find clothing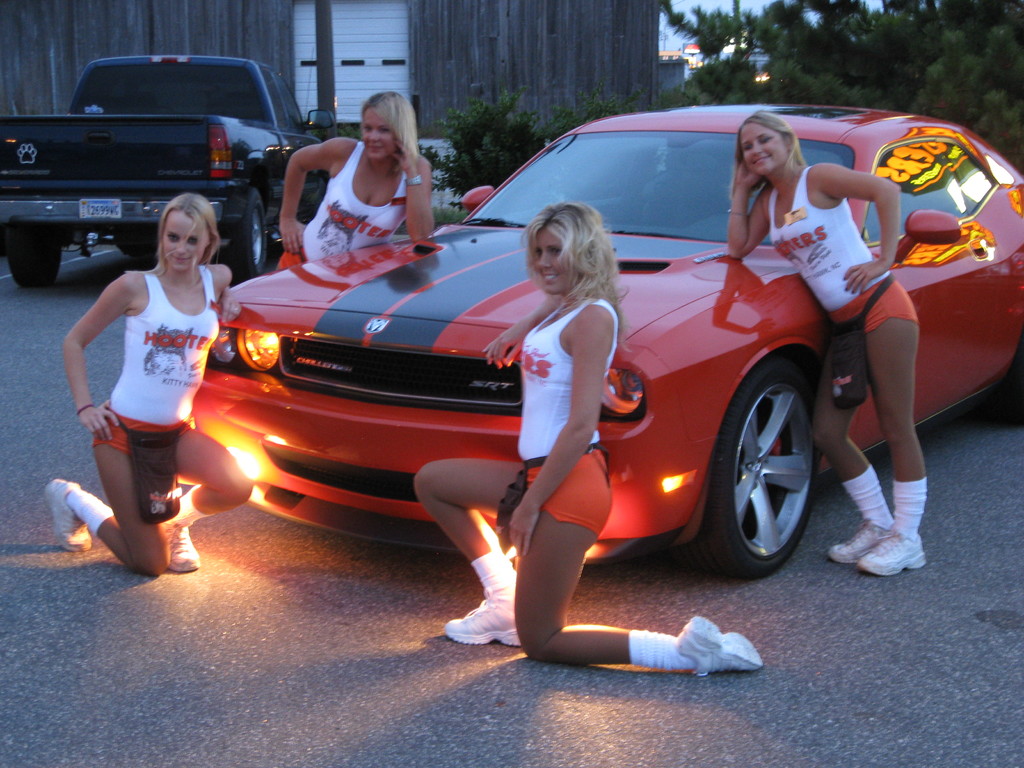
region(90, 260, 222, 456)
